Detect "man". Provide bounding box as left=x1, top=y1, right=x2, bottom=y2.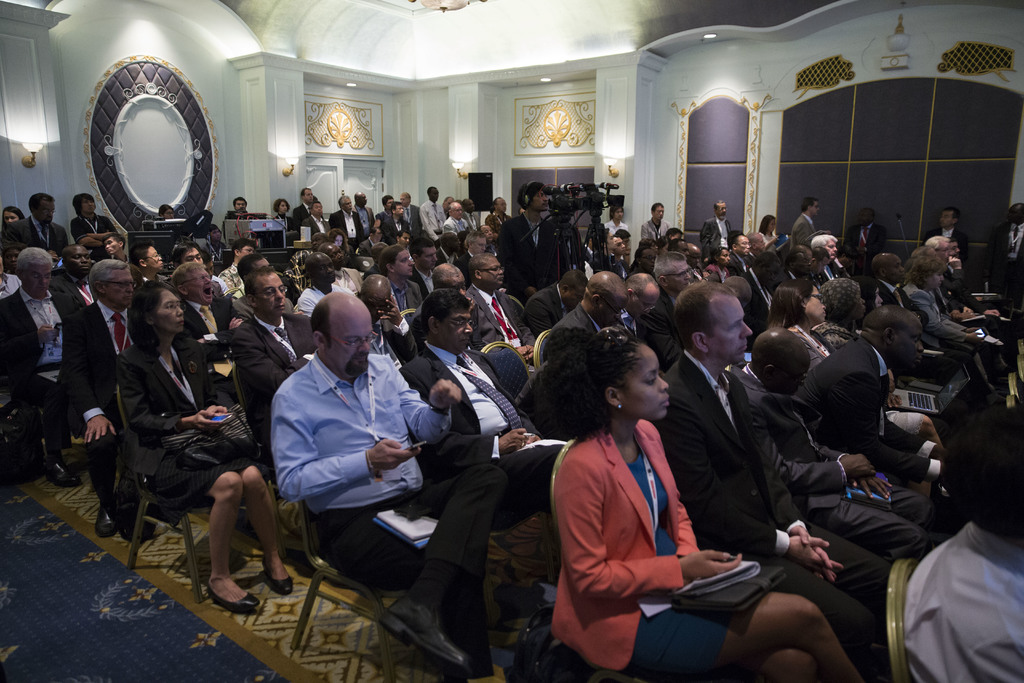
left=740, top=251, right=785, bottom=343.
